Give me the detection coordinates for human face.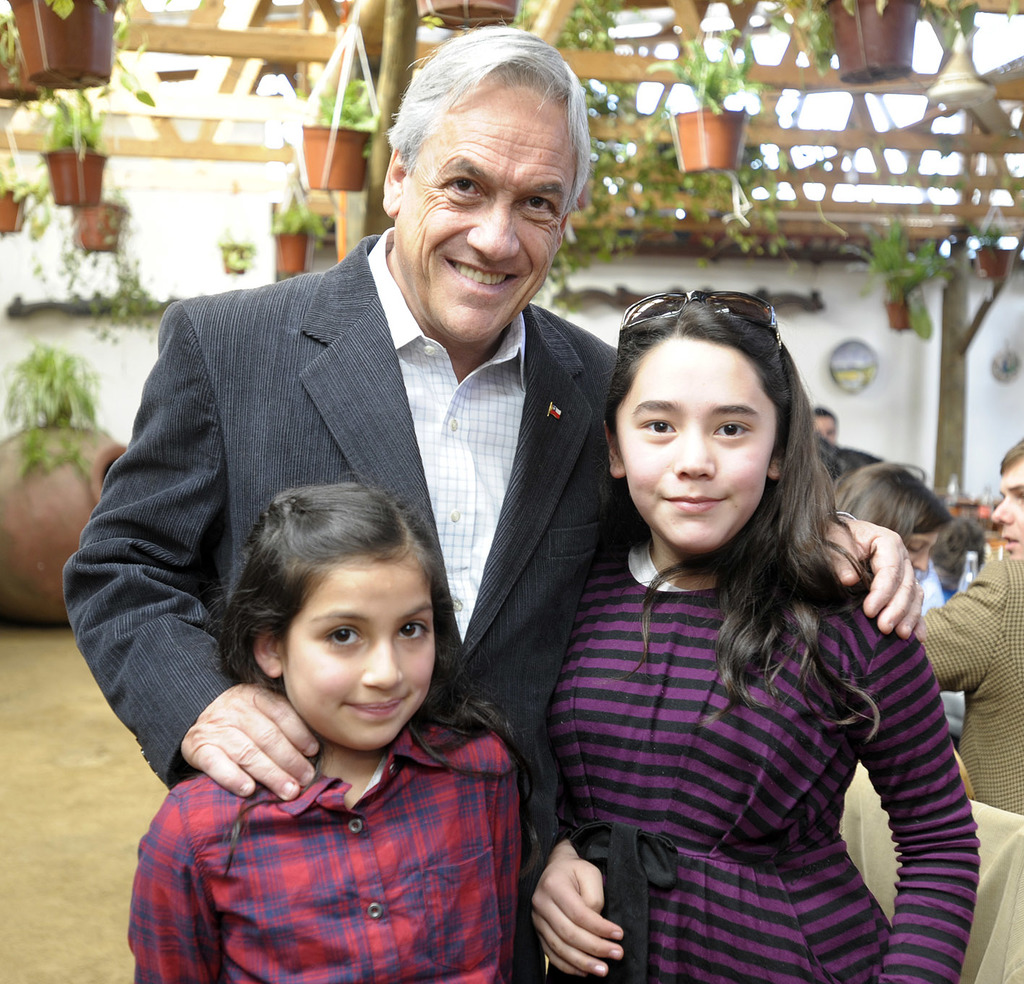
Rect(395, 80, 578, 342).
